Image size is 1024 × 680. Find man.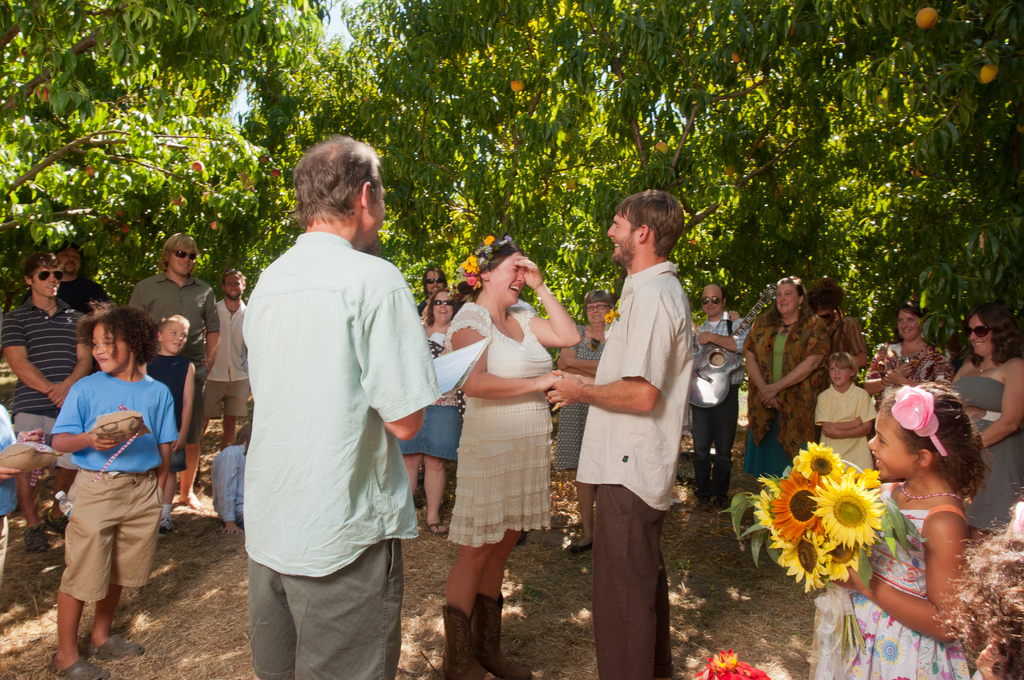
l=696, t=282, r=748, b=506.
